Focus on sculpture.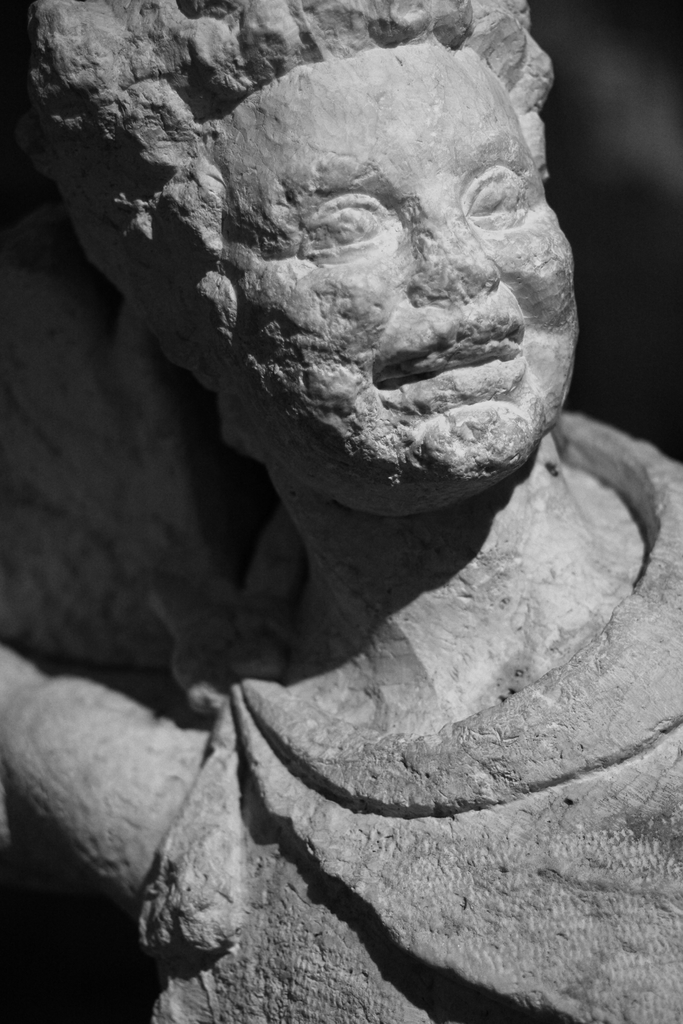
Focused at <region>27, 1, 658, 957</region>.
